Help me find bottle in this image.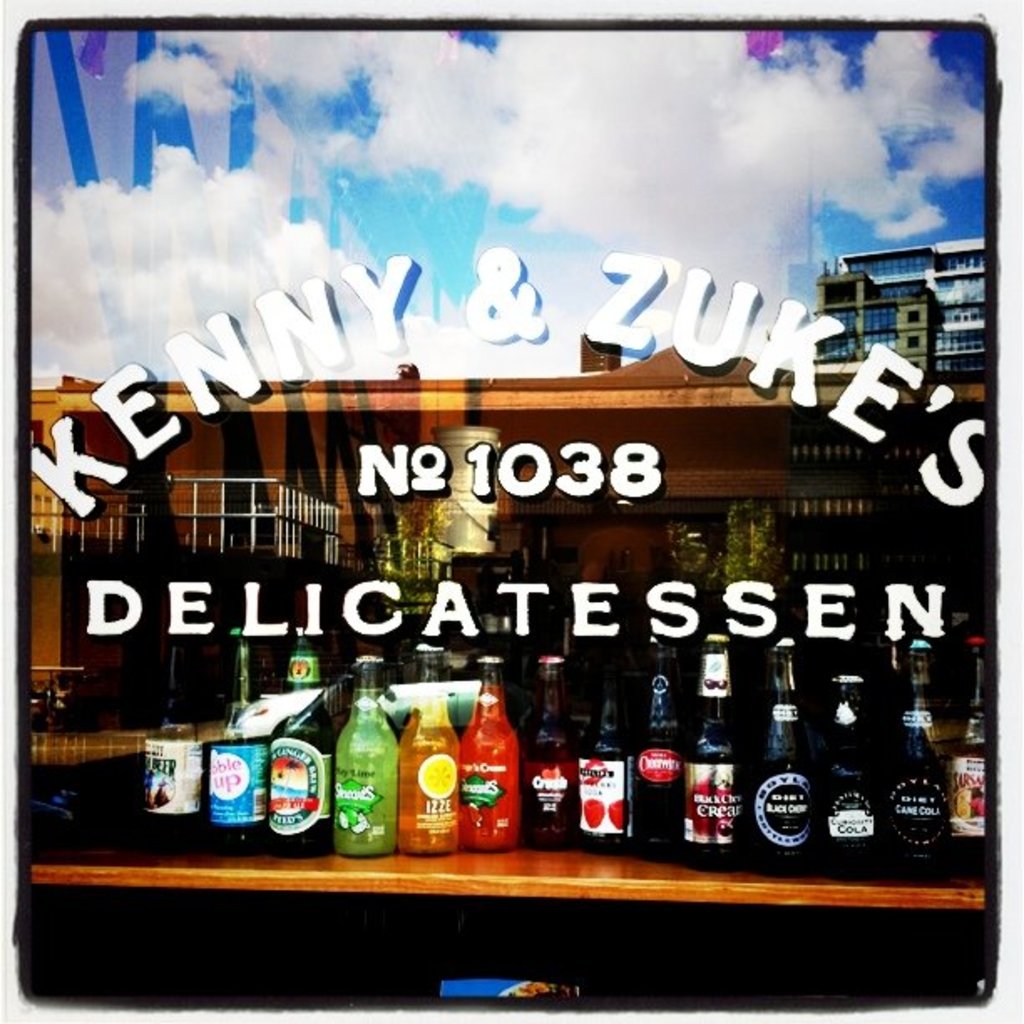
Found it: [left=947, top=624, right=999, bottom=862].
